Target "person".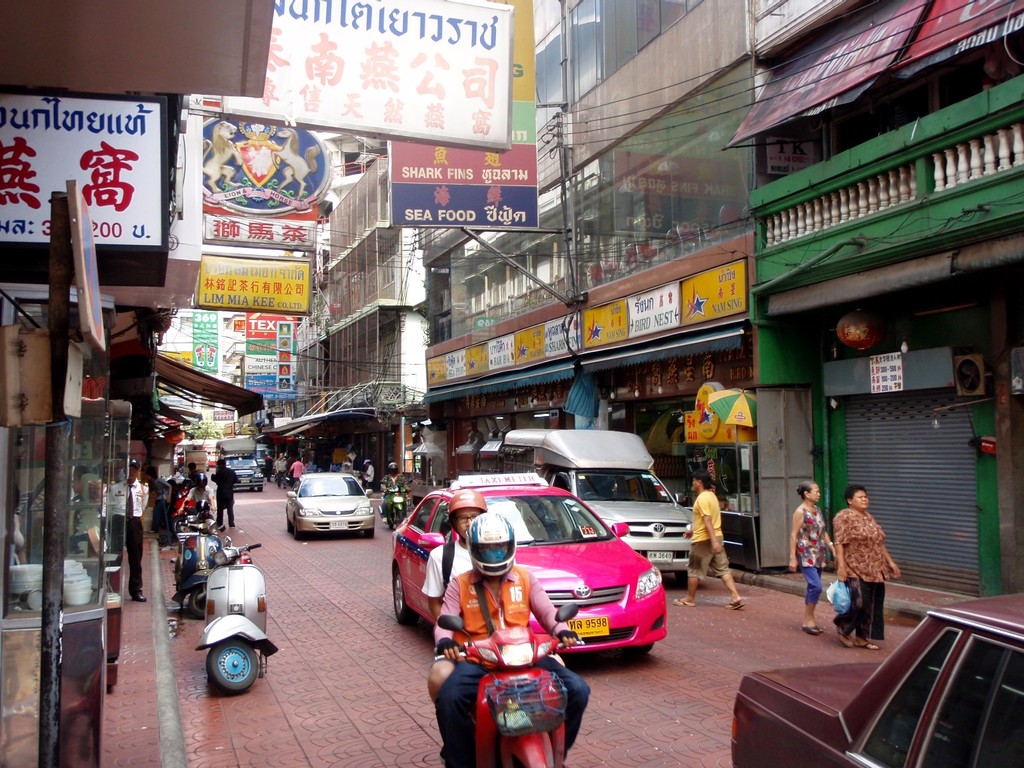
Target region: {"left": 108, "top": 457, "right": 160, "bottom": 601}.
